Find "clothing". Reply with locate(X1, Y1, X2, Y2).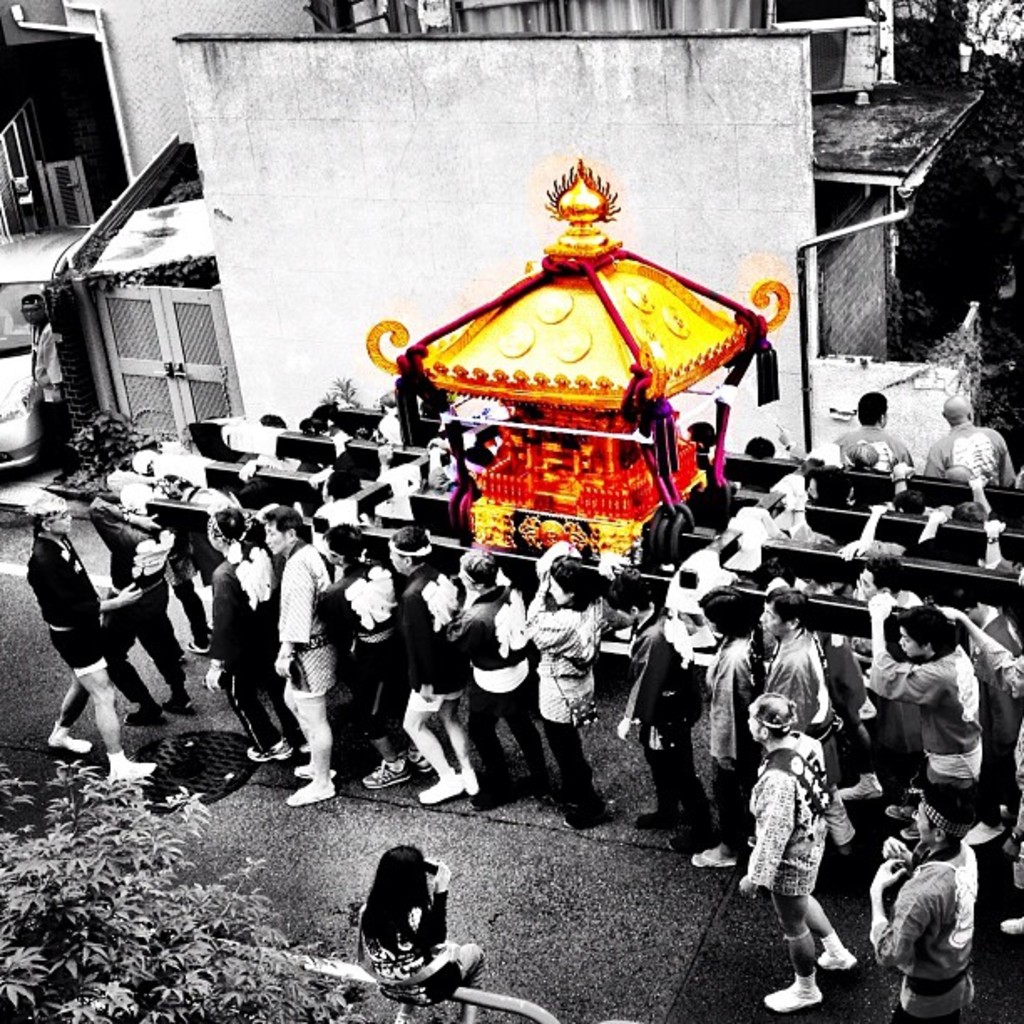
locate(972, 614, 1022, 793).
